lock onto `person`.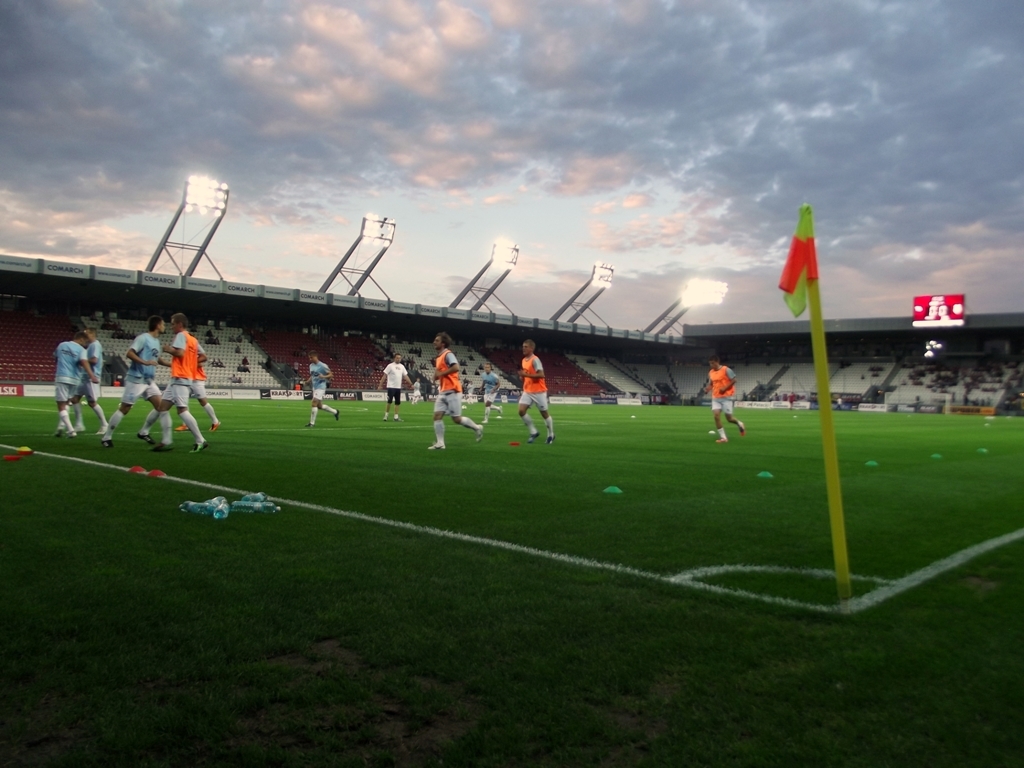
Locked: Rect(168, 313, 205, 454).
